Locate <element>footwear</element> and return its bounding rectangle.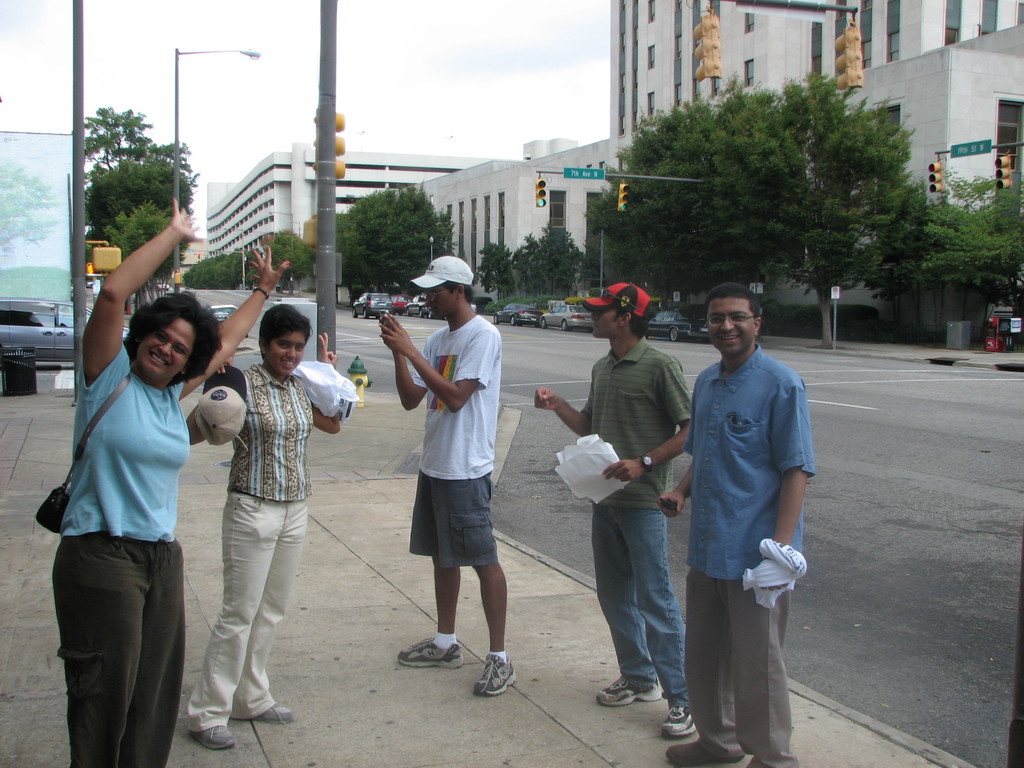
Rect(193, 723, 236, 752).
